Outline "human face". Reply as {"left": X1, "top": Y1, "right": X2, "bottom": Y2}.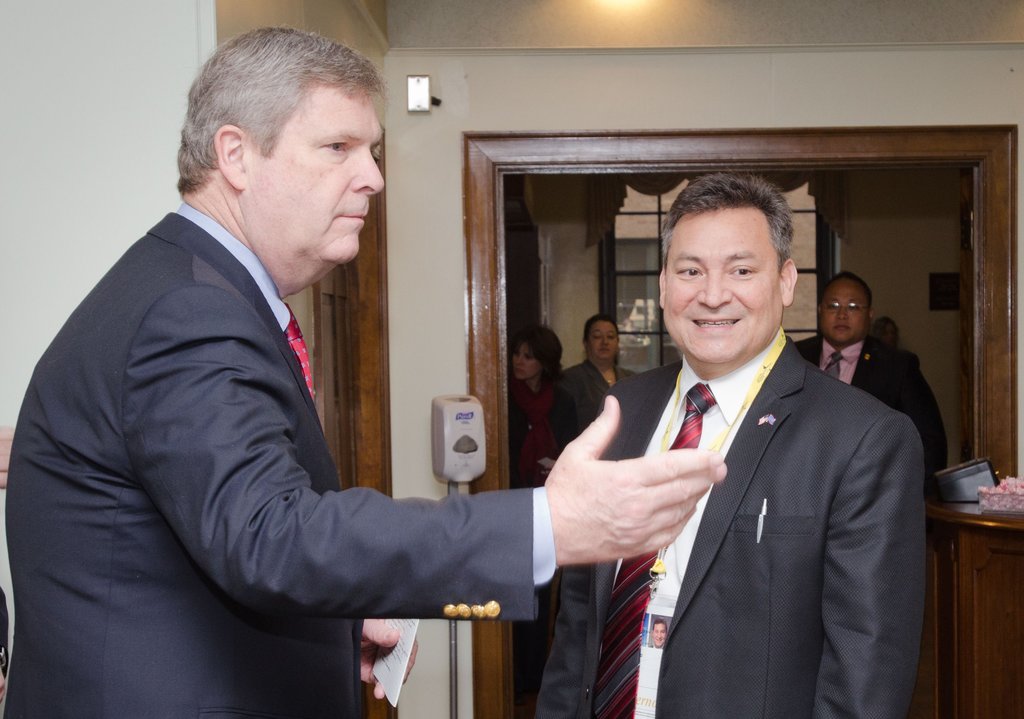
{"left": 585, "top": 318, "right": 619, "bottom": 361}.
